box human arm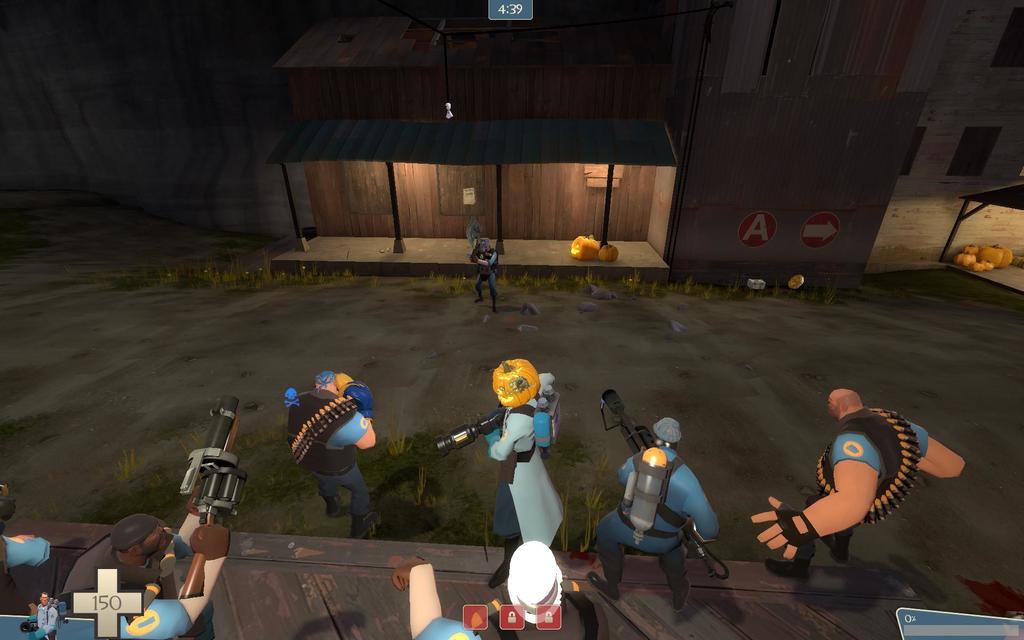
612:452:636:487
